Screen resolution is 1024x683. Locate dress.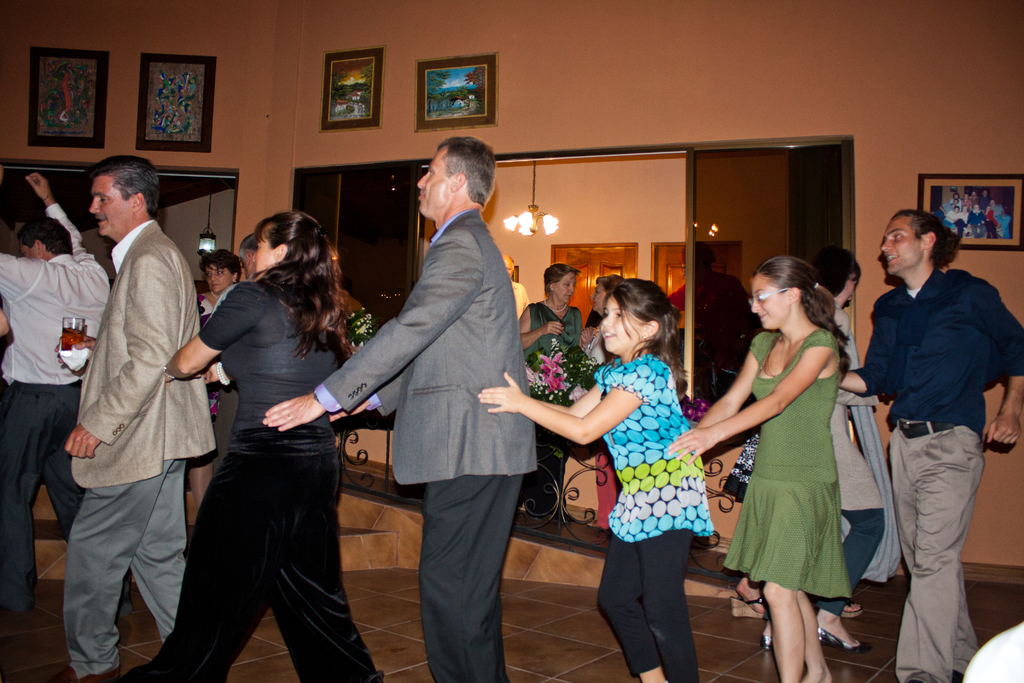
bbox=[586, 310, 604, 332].
